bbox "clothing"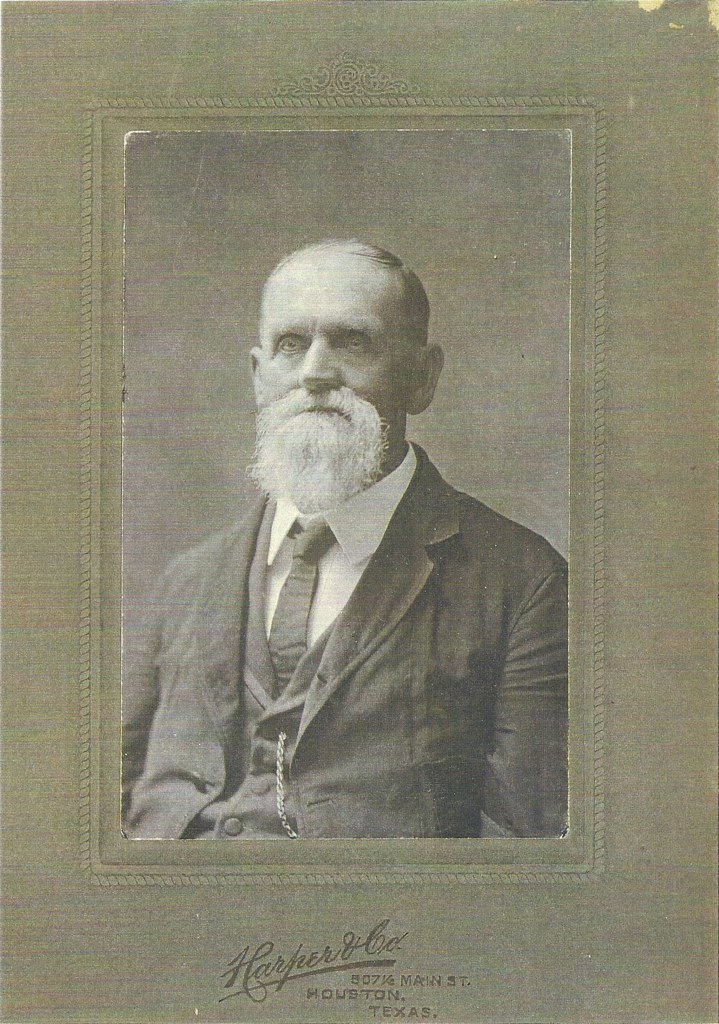
rect(142, 395, 584, 866)
